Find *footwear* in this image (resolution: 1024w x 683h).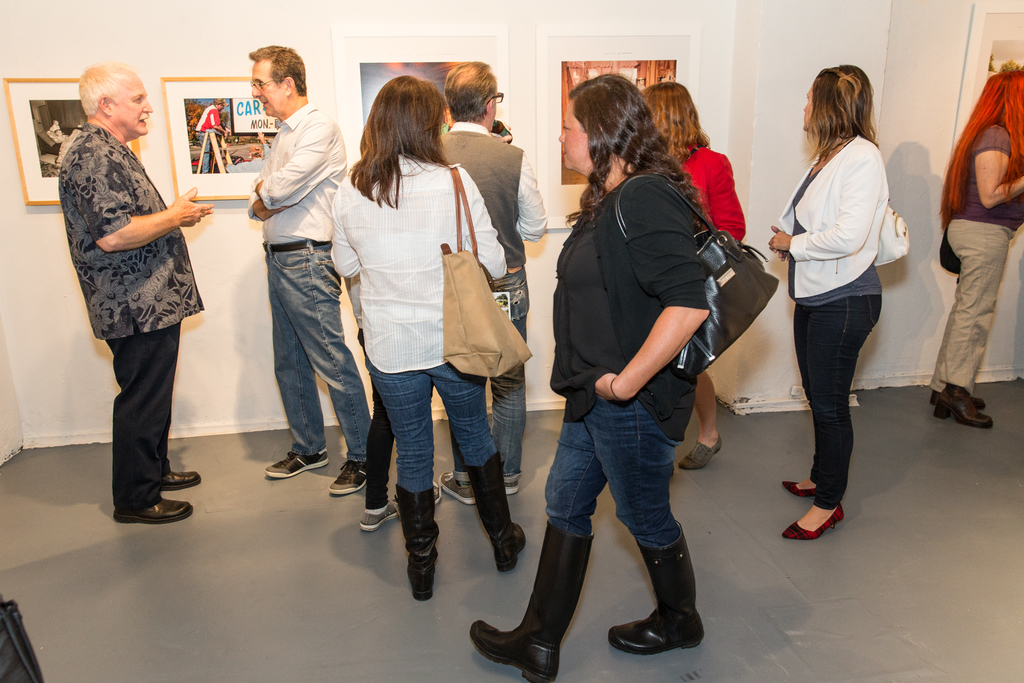
{"x1": 464, "y1": 451, "x2": 530, "y2": 576}.
